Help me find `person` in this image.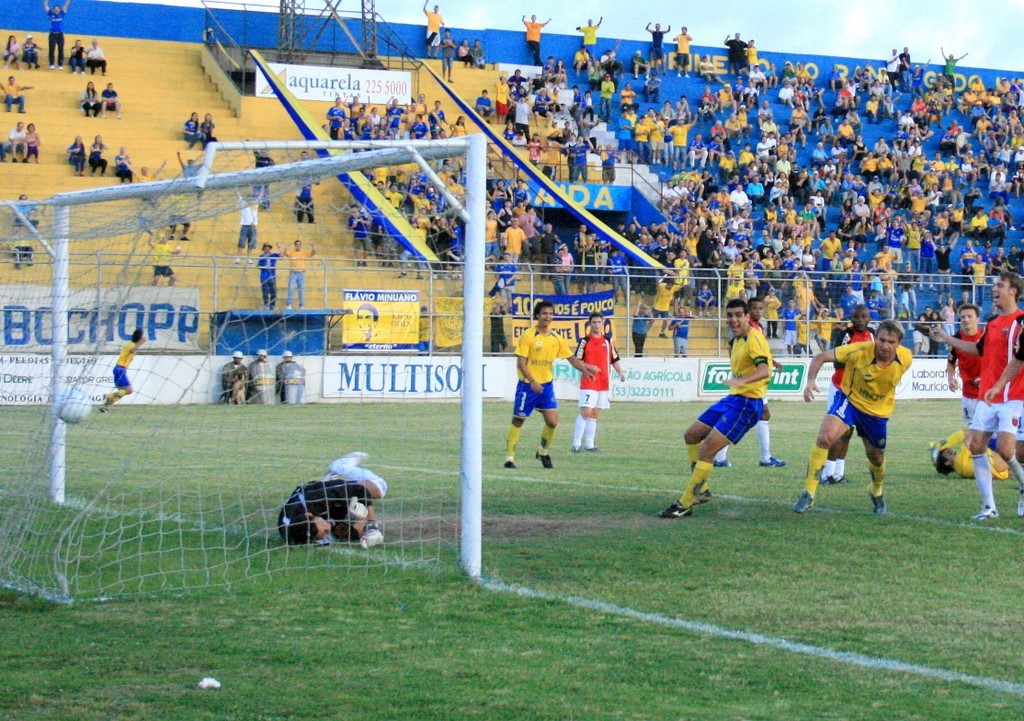
Found it: [x1=938, y1=269, x2=1023, y2=537].
